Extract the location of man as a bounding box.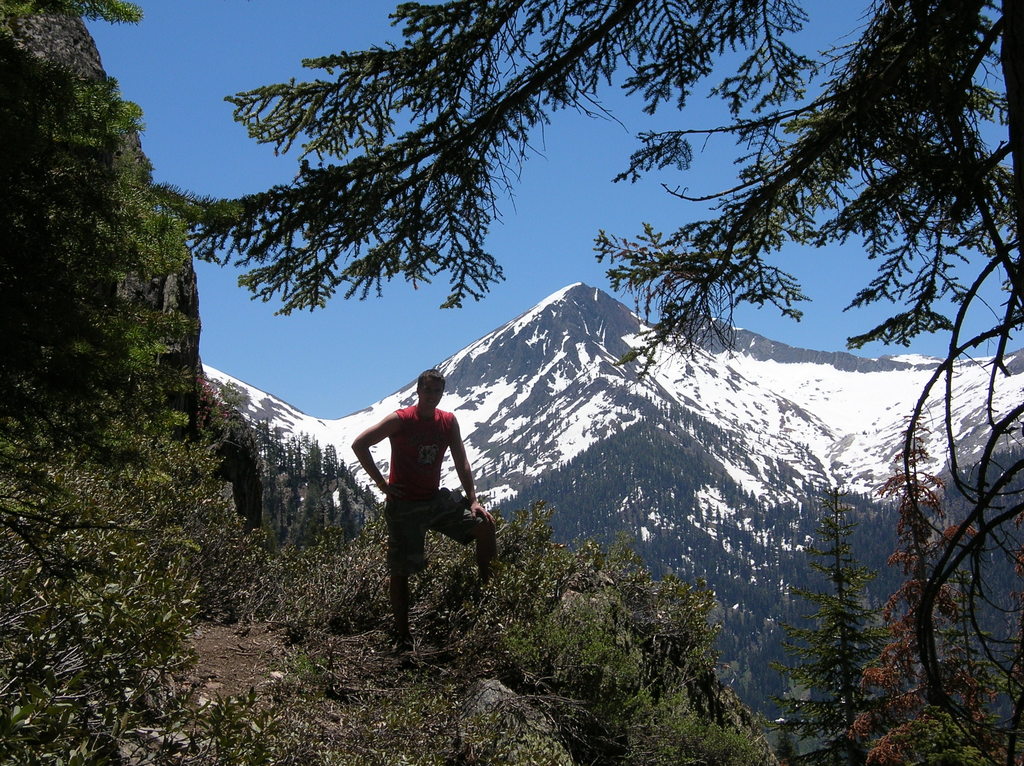
<bbox>349, 367, 497, 646</bbox>.
